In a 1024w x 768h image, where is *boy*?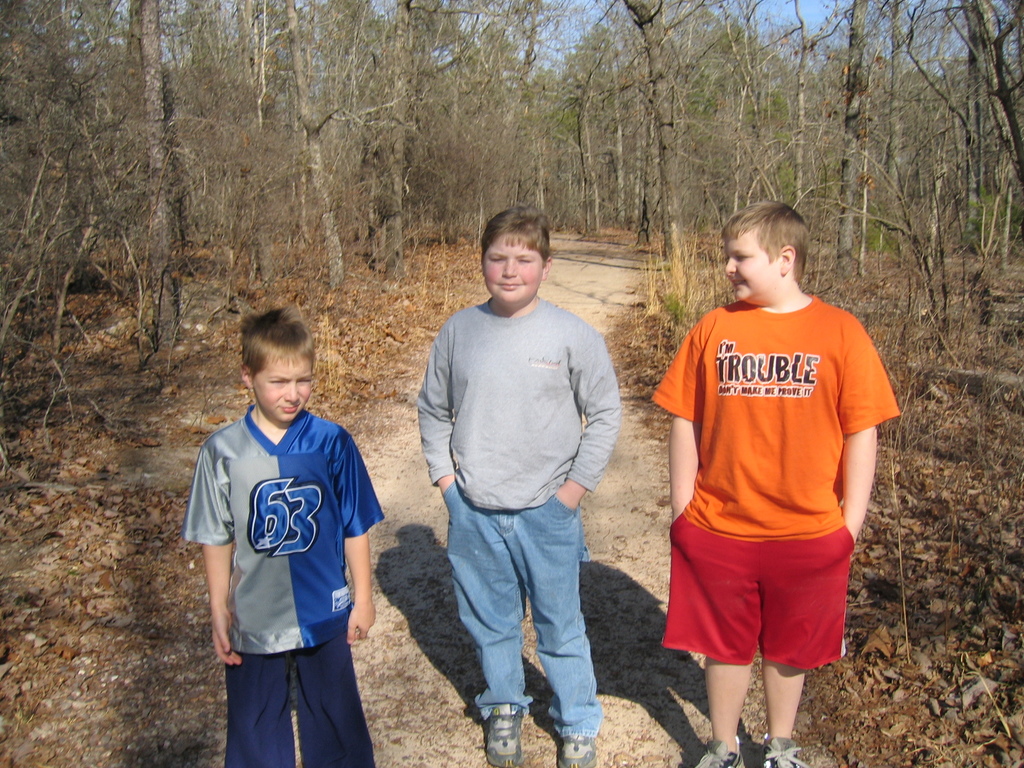
bbox(649, 197, 903, 767).
